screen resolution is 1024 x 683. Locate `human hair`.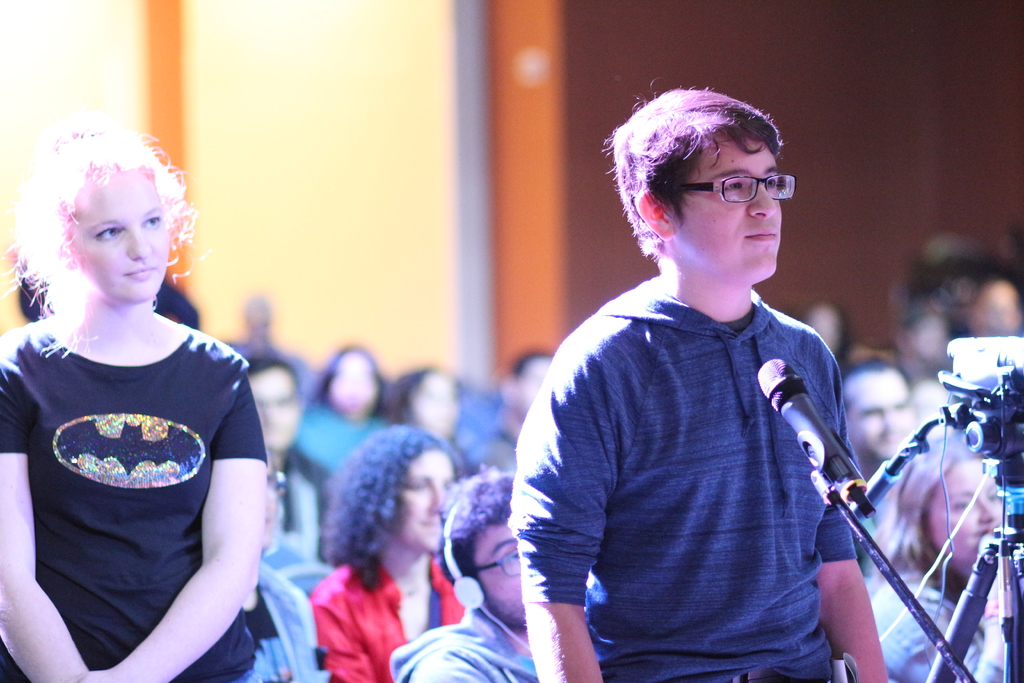
{"x1": 388, "y1": 368, "x2": 444, "y2": 422}.
